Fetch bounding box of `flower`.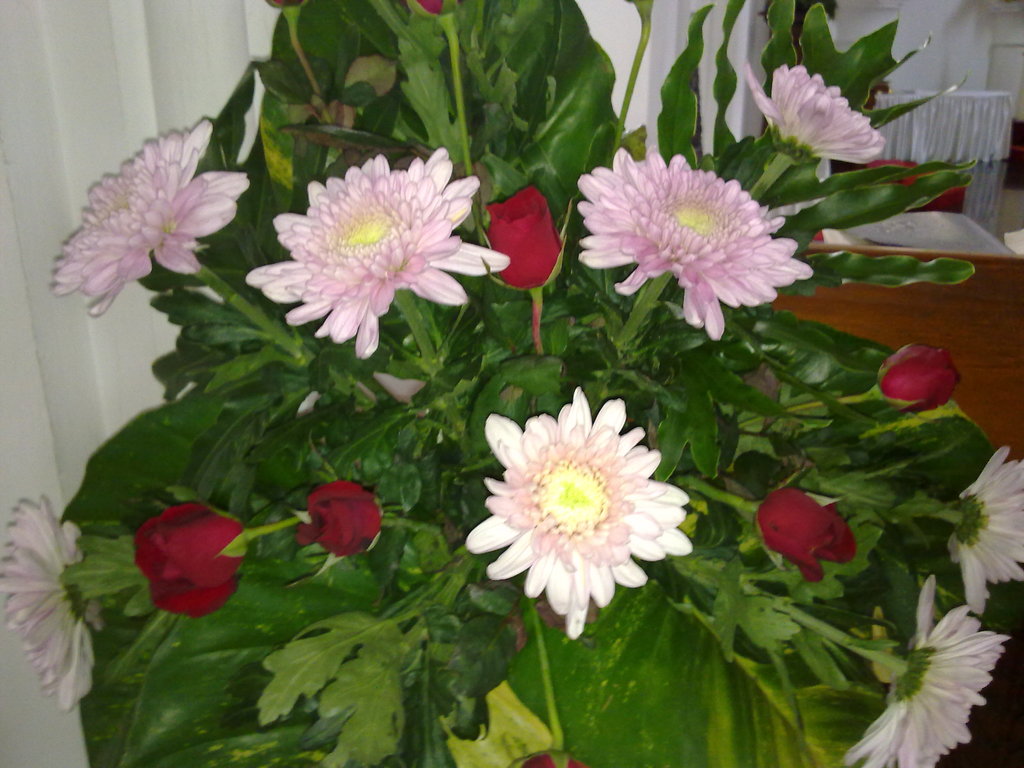
Bbox: [x1=288, y1=477, x2=386, y2=563].
